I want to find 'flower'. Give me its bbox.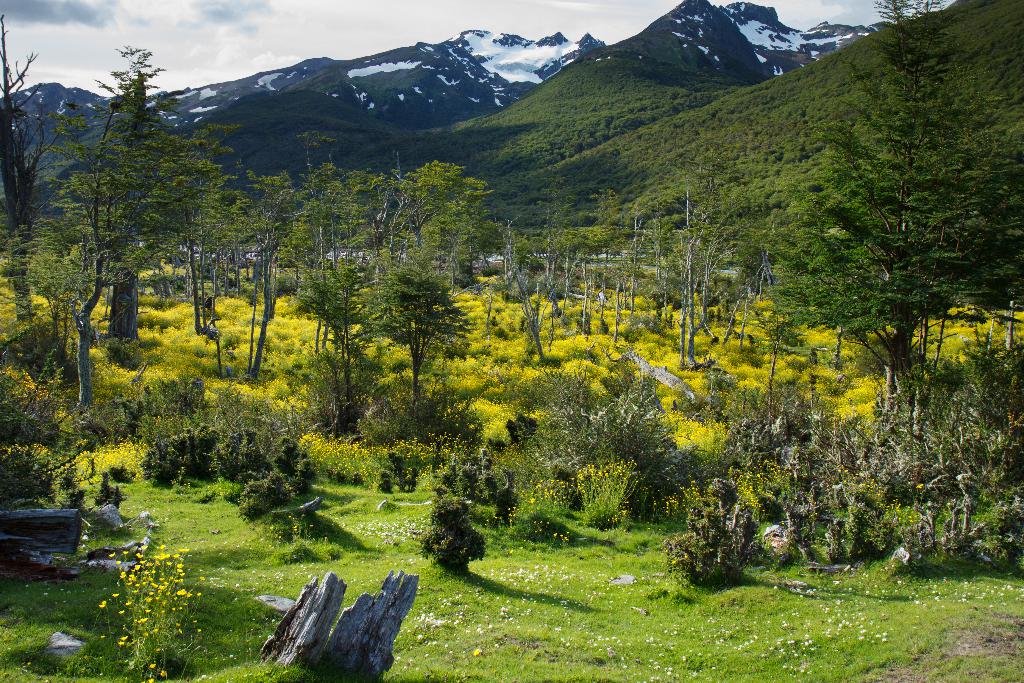
285, 514, 293, 518.
